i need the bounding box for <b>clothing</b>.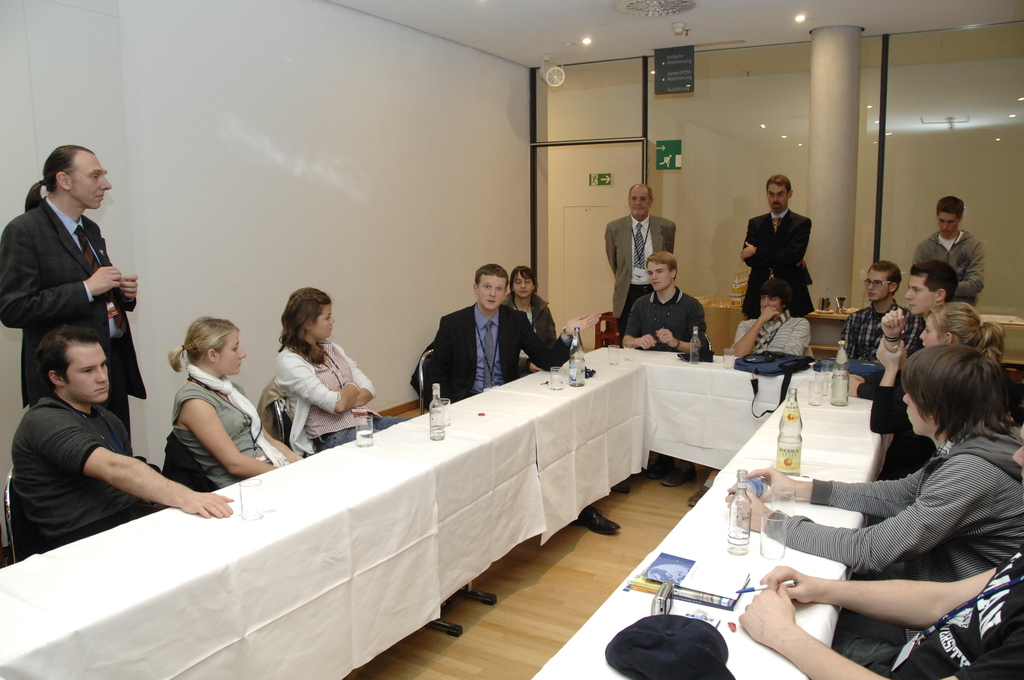
Here it is: <bbox>0, 196, 152, 450</bbox>.
